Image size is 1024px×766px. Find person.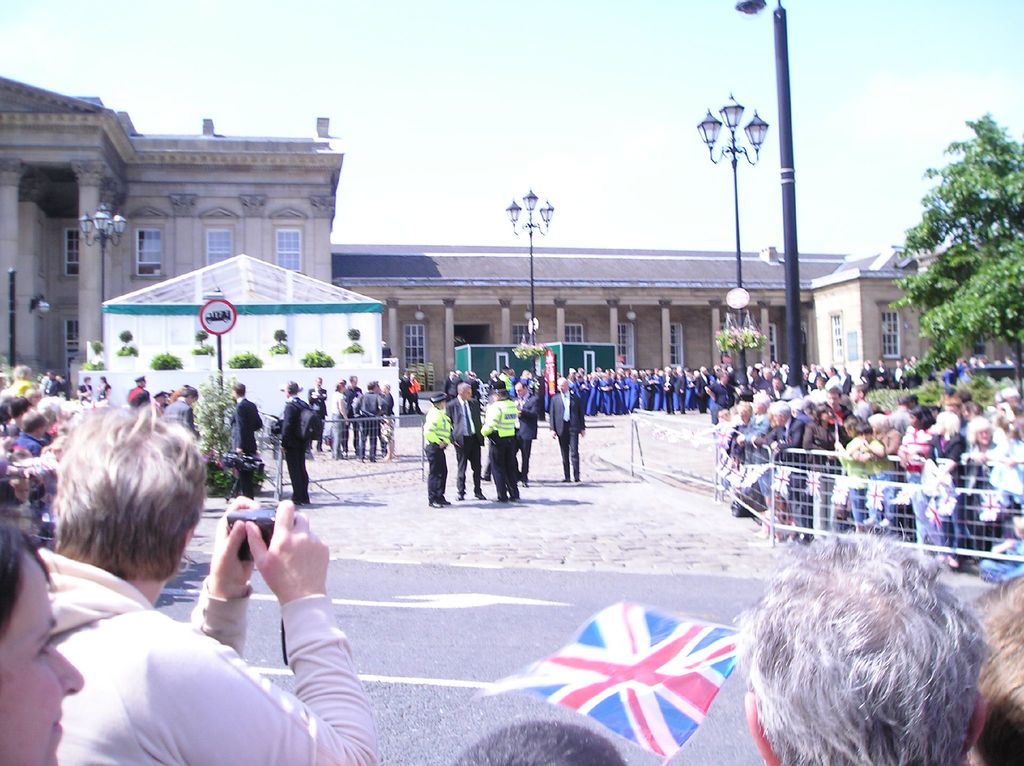
bbox=(84, 354, 113, 377).
